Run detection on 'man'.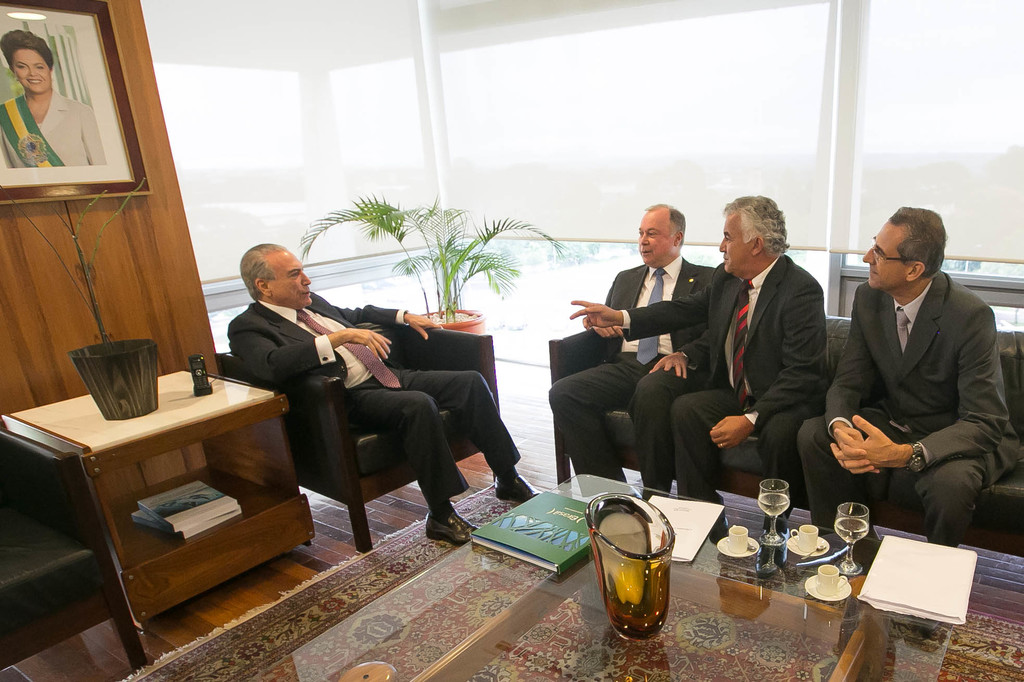
Result: <box>825,191,1004,567</box>.
